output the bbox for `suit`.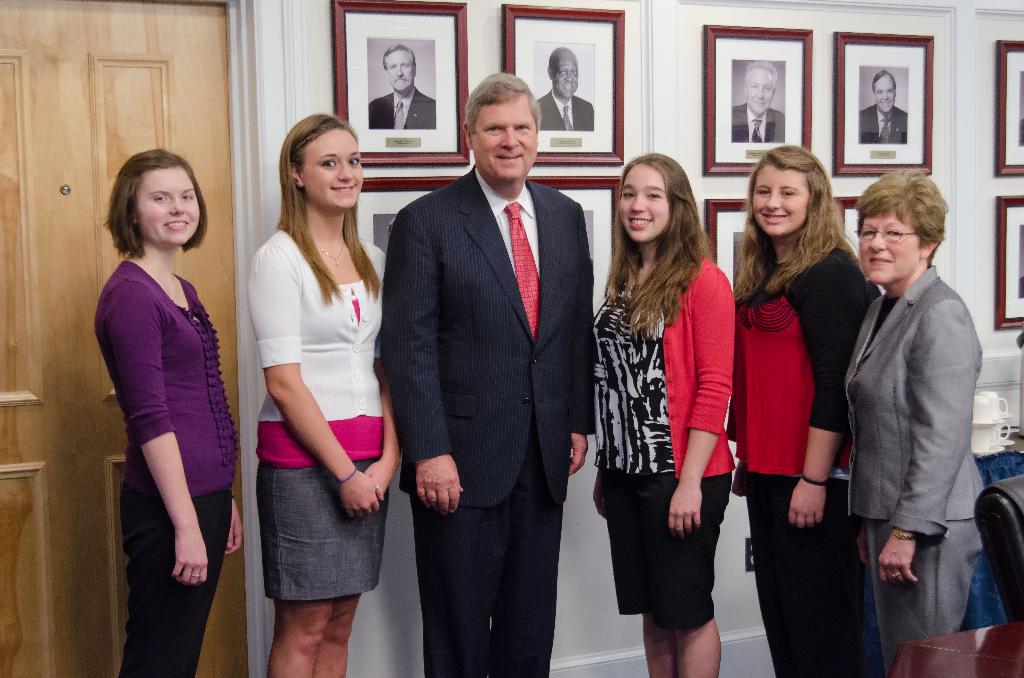
box=[732, 102, 785, 143].
